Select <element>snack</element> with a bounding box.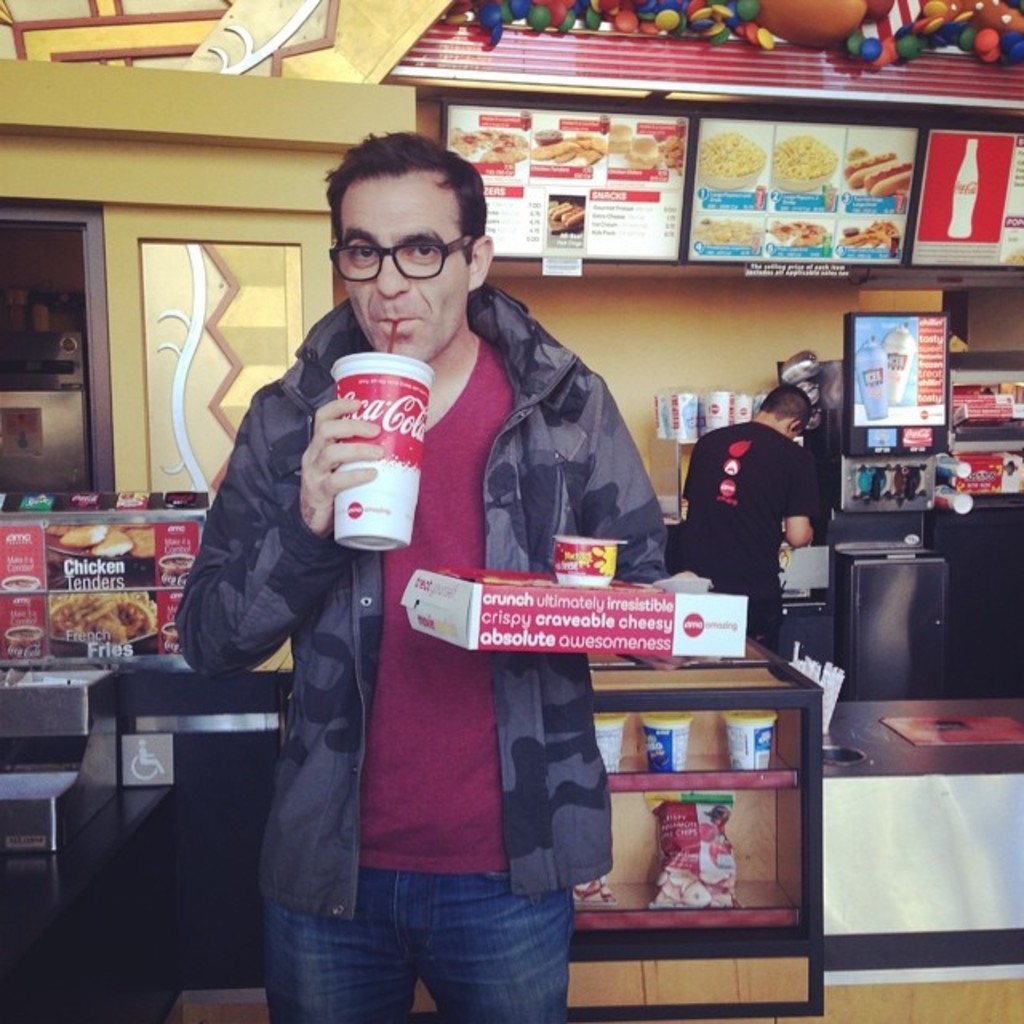
bbox=(555, 203, 581, 226).
